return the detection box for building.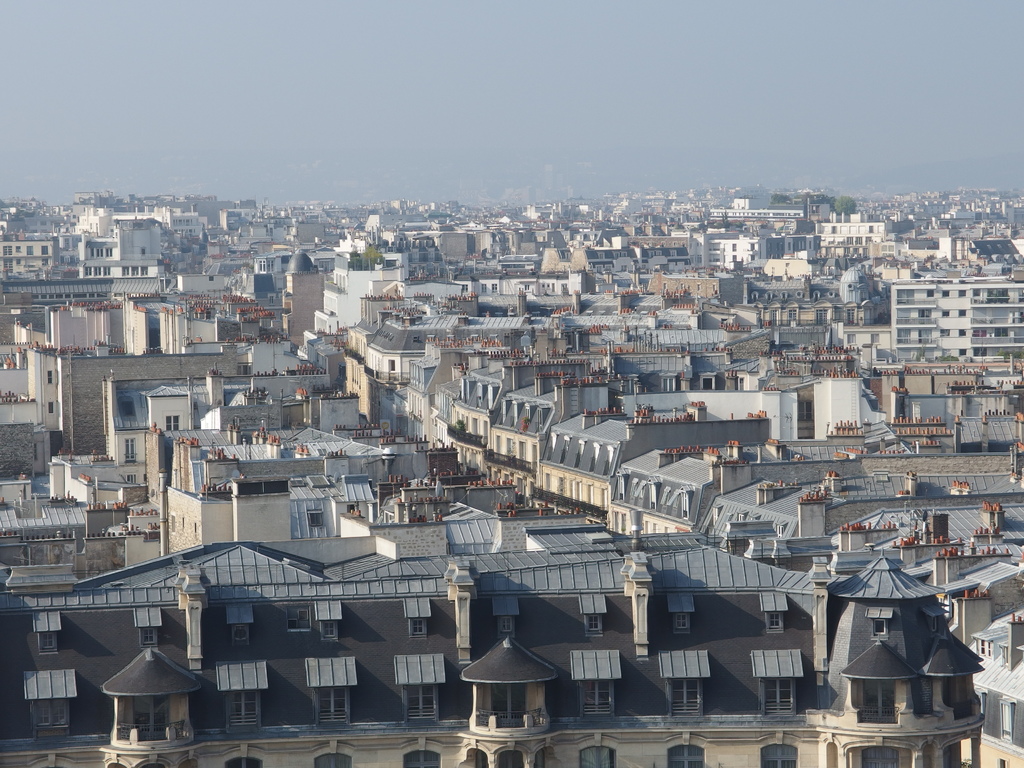
locate(886, 272, 1023, 365).
